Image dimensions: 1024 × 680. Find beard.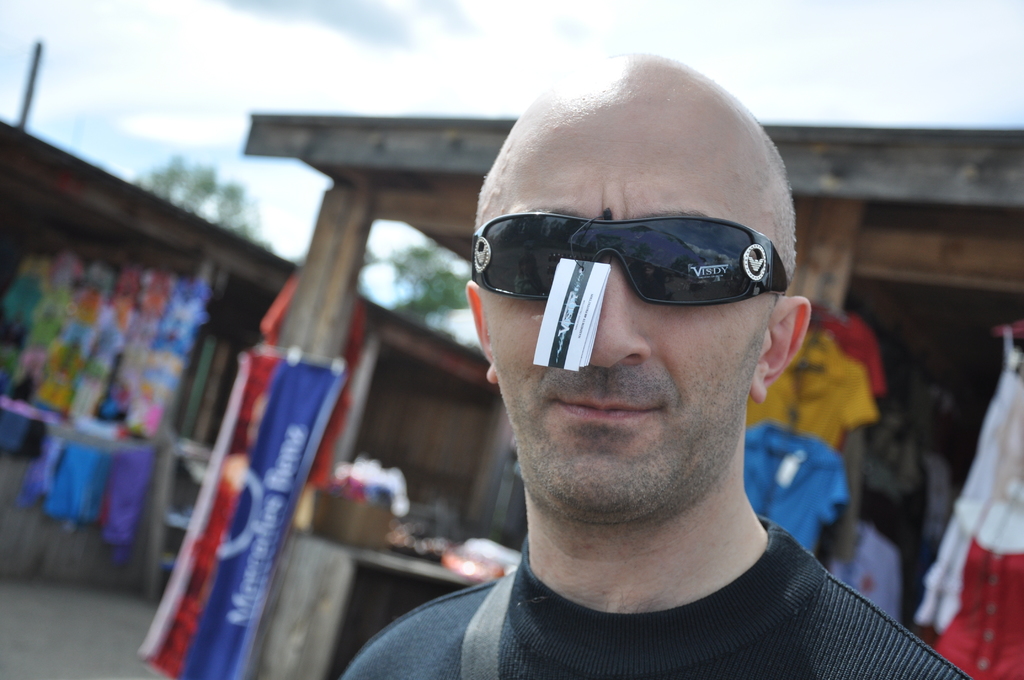
detection(482, 268, 808, 556).
